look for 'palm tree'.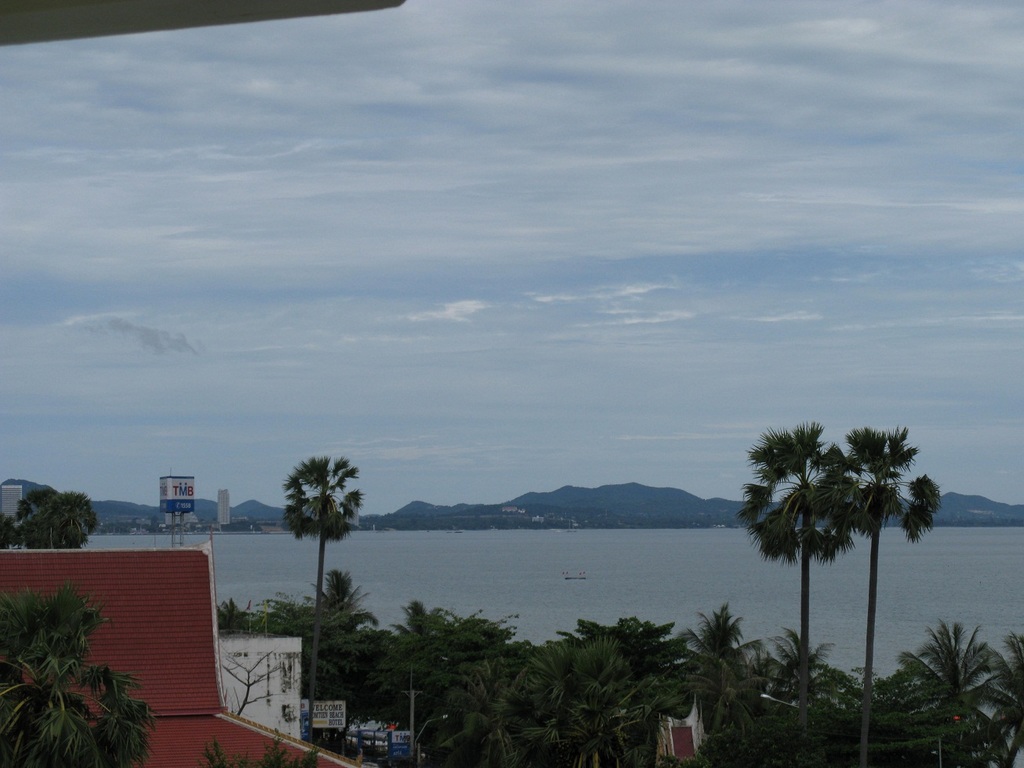
Found: locate(893, 614, 1004, 767).
